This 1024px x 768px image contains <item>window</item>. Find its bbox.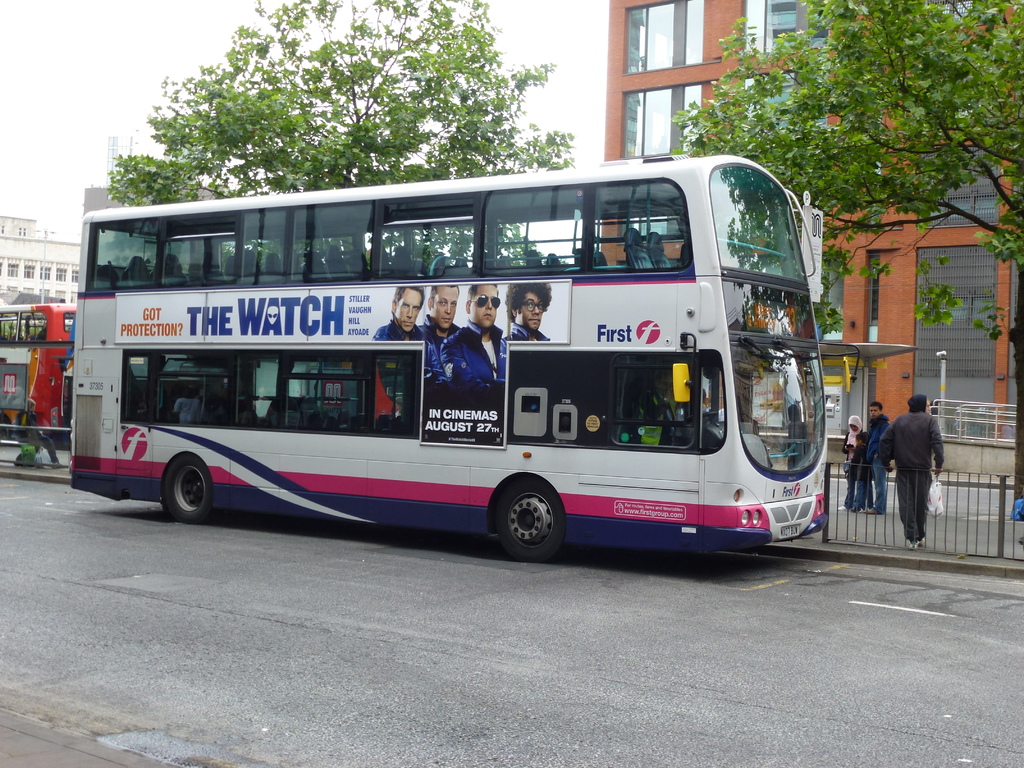
<bbox>621, 0, 704, 70</bbox>.
